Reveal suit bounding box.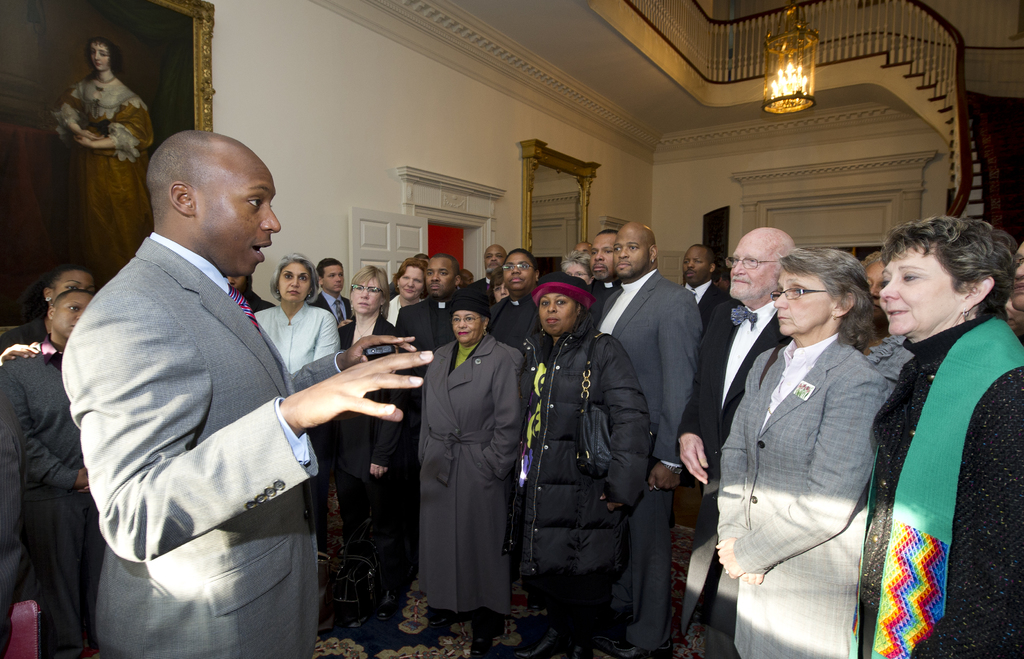
Revealed: {"x1": 591, "y1": 269, "x2": 705, "y2": 651}.
